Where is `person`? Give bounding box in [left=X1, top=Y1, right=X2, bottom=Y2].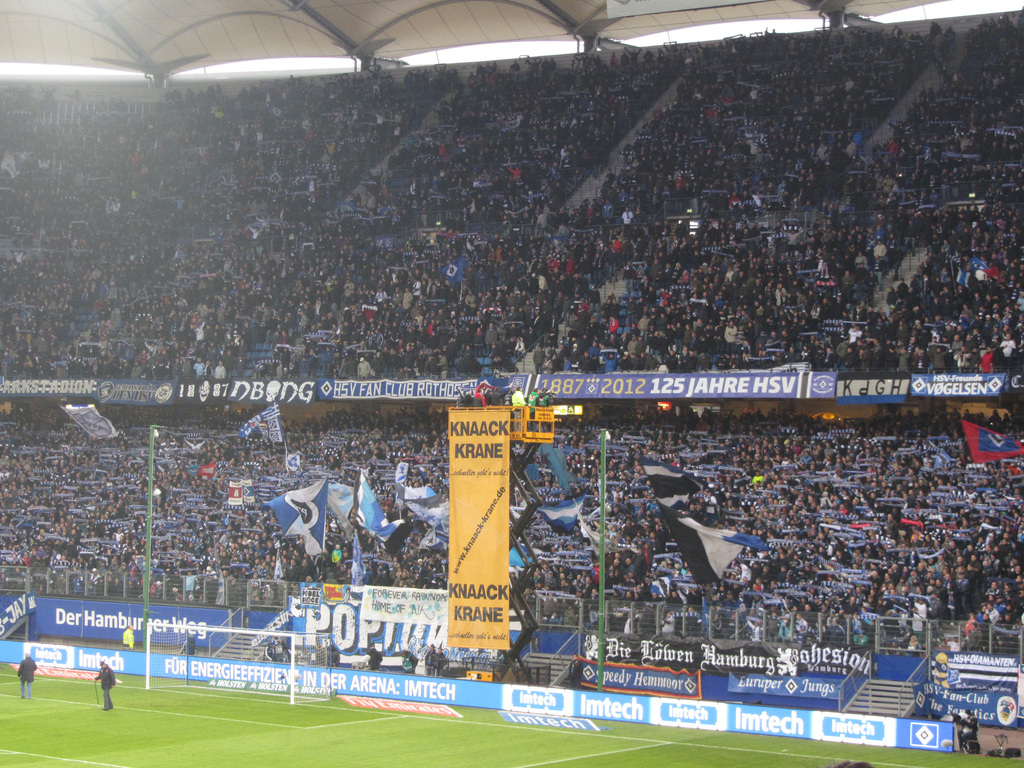
[left=93, top=659, right=115, bottom=710].
